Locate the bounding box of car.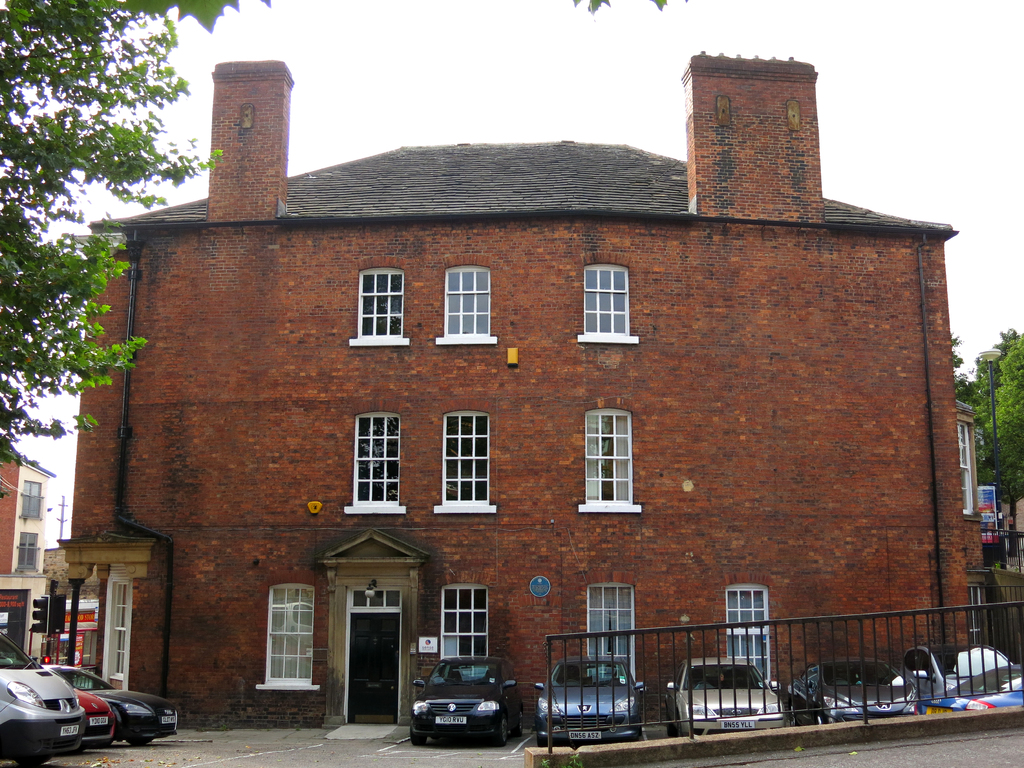
Bounding box: left=72, top=685, right=117, bottom=744.
